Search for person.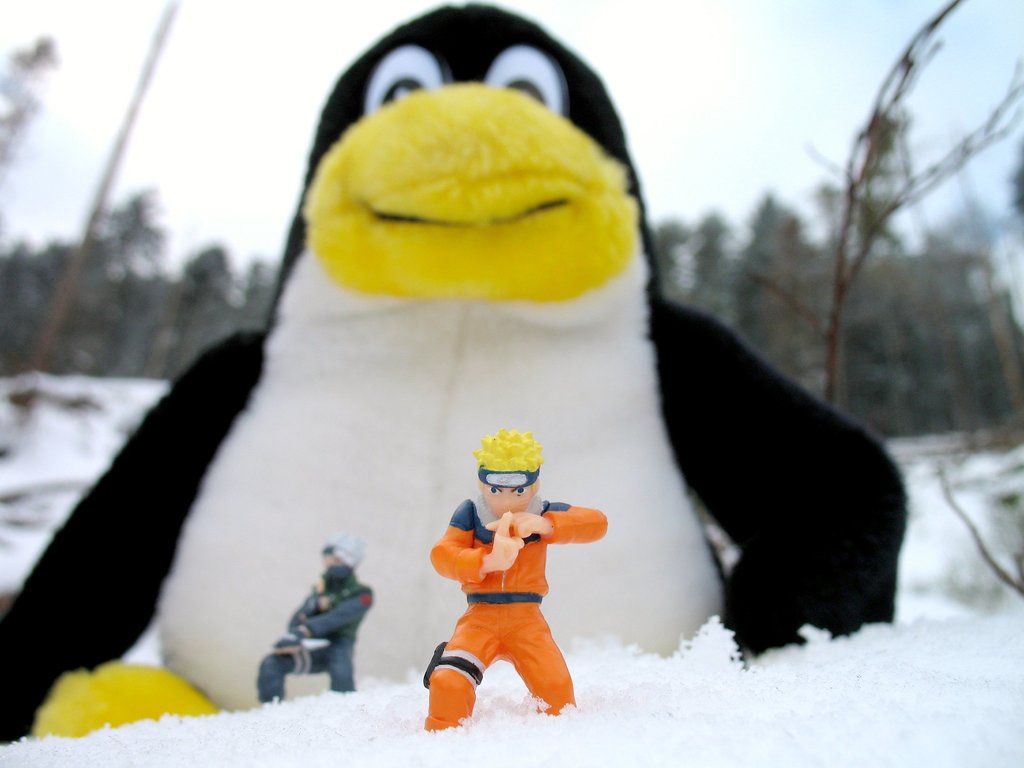
Found at [252,529,381,717].
